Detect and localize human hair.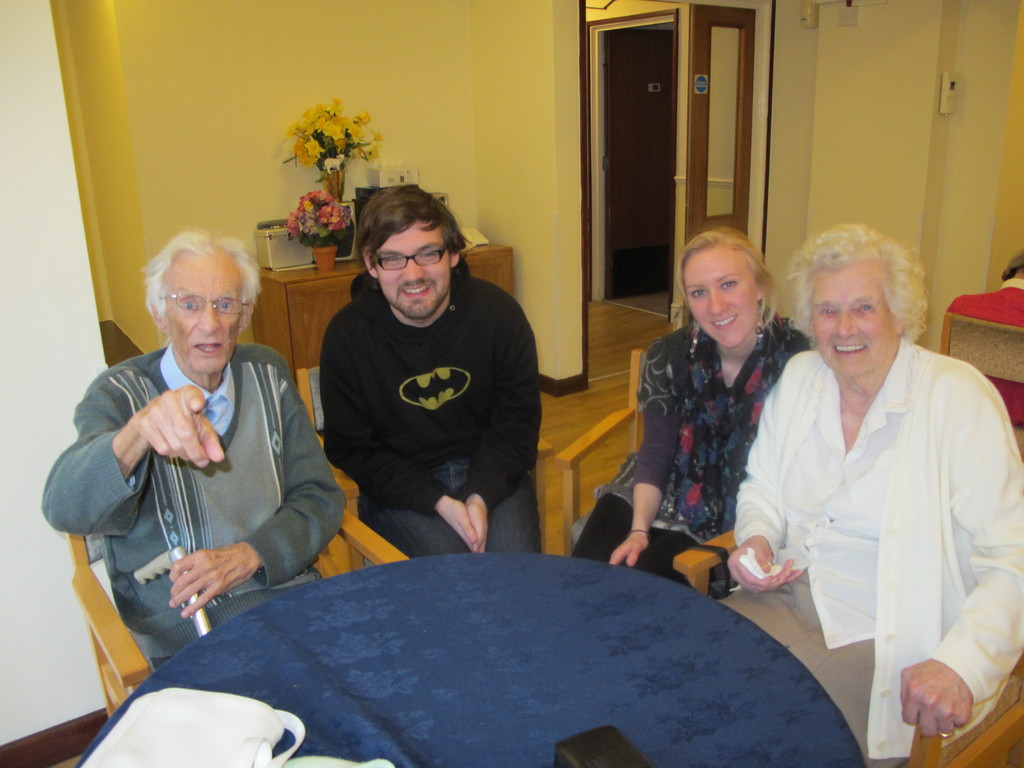
Localized at (x1=791, y1=221, x2=925, y2=372).
